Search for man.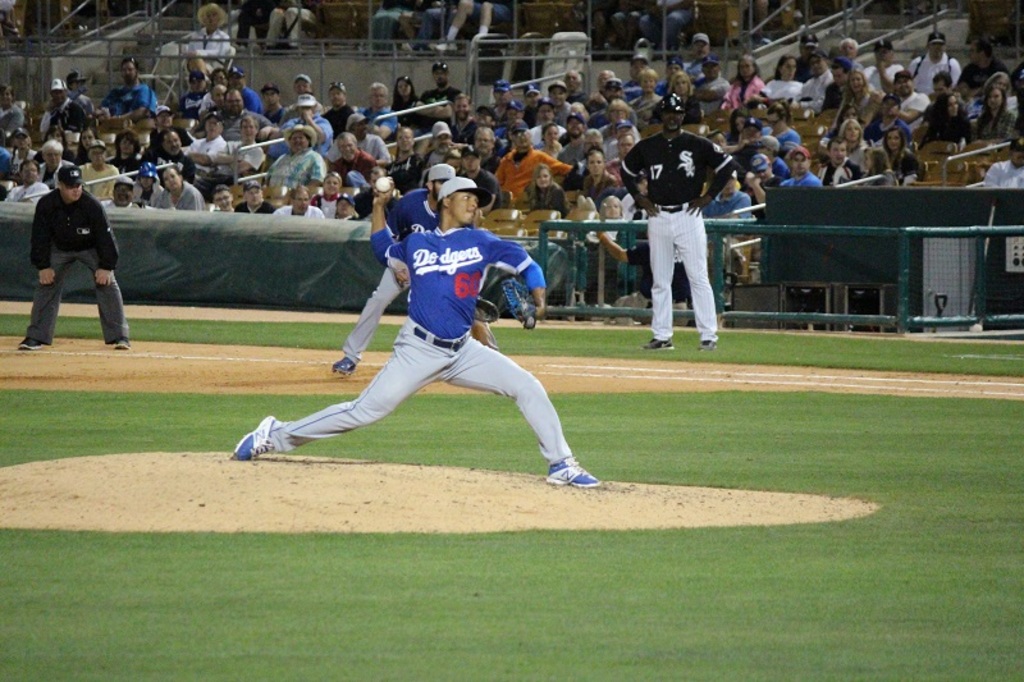
Found at 712, 170, 750, 224.
